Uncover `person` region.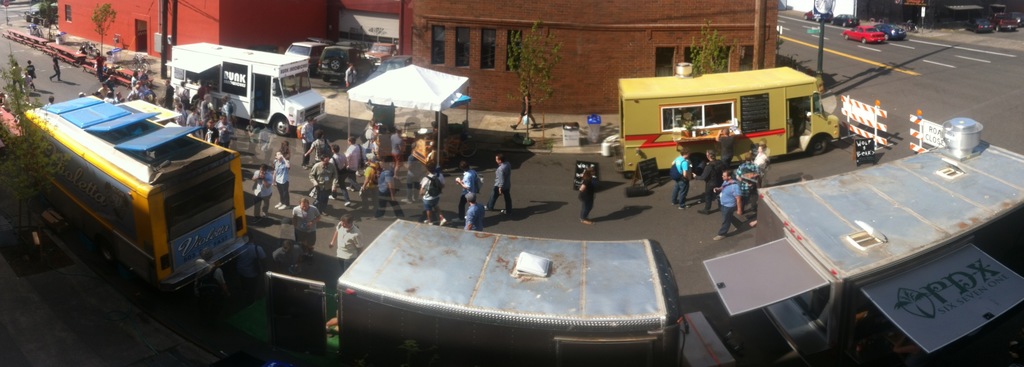
Uncovered: 578:161:597:229.
